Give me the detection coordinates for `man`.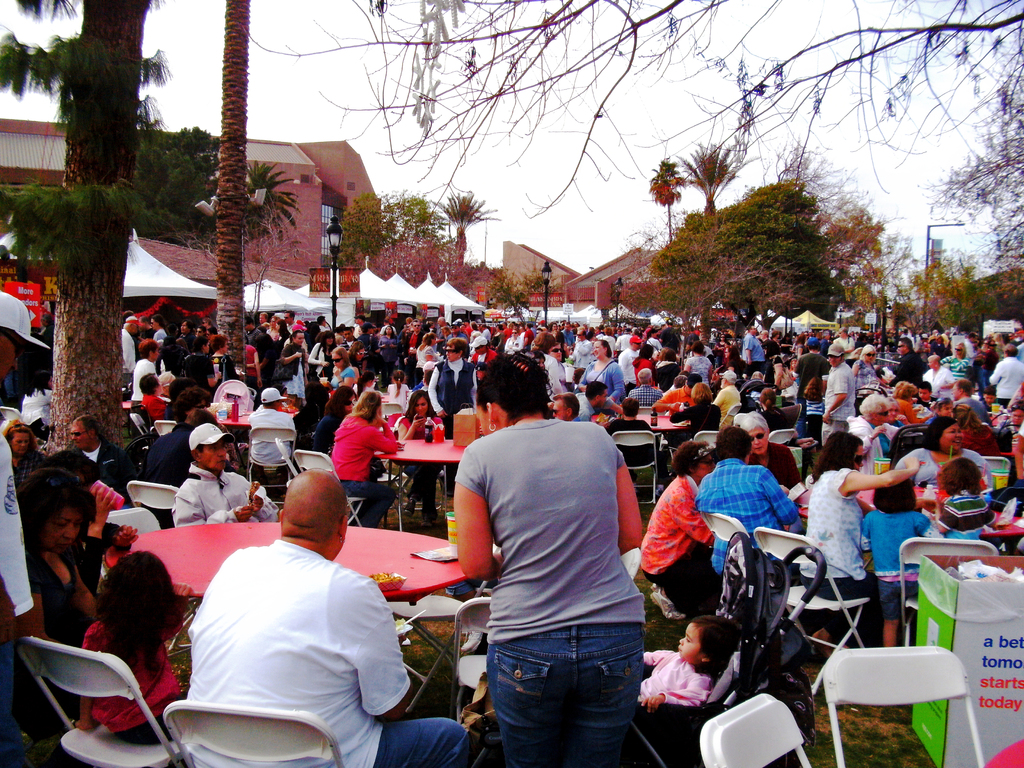
<bbox>177, 465, 467, 767</bbox>.
